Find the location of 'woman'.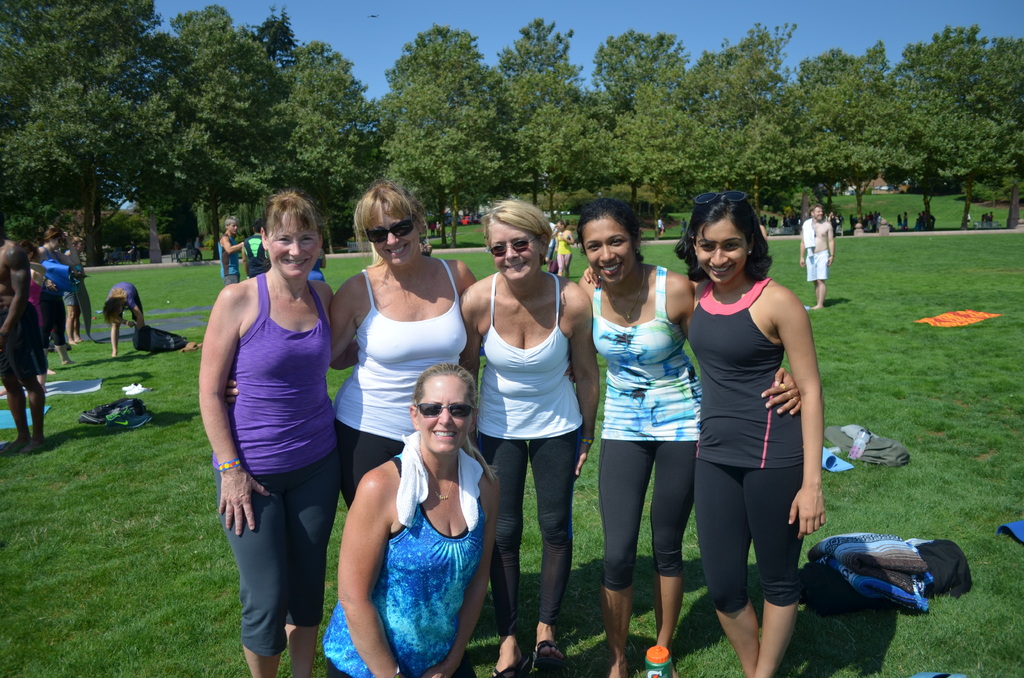
Location: (551, 219, 573, 275).
